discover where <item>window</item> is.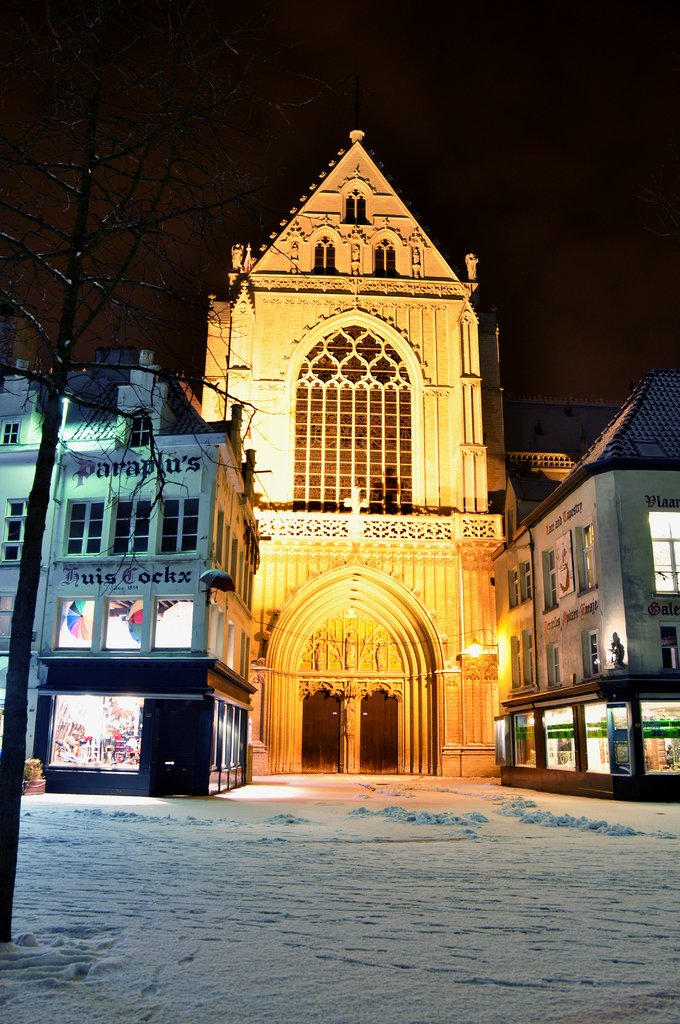
Discovered at l=159, t=491, r=204, b=556.
